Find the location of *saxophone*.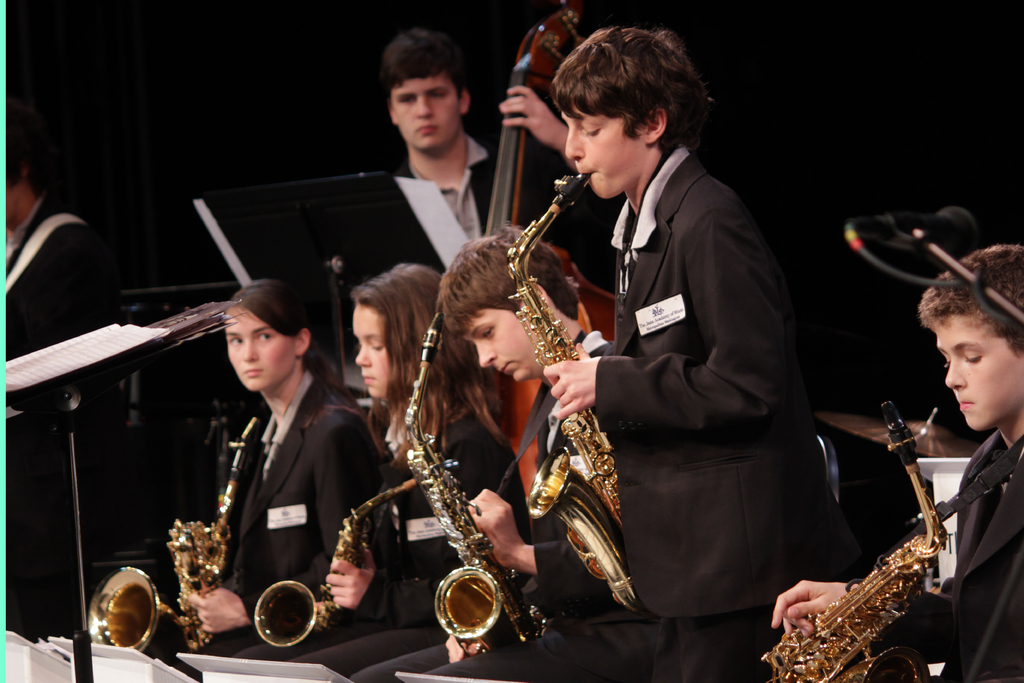
Location: region(408, 304, 565, 667).
